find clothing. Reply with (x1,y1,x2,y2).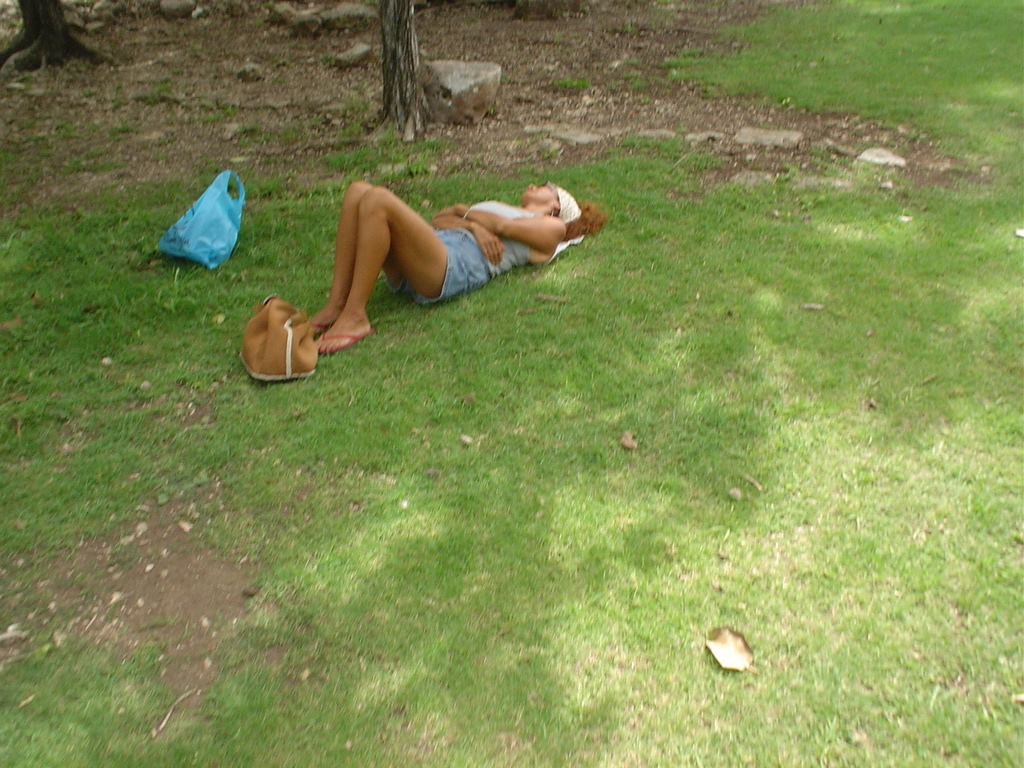
(456,202,542,269).
